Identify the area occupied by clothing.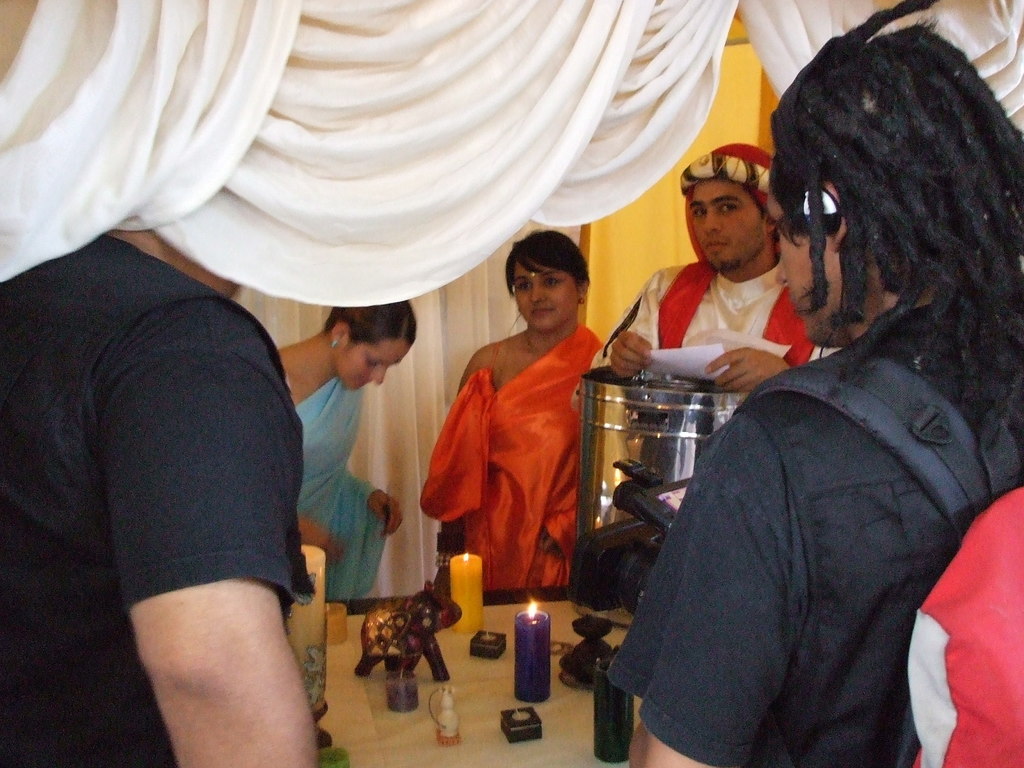
Area: rect(0, 241, 306, 767).
